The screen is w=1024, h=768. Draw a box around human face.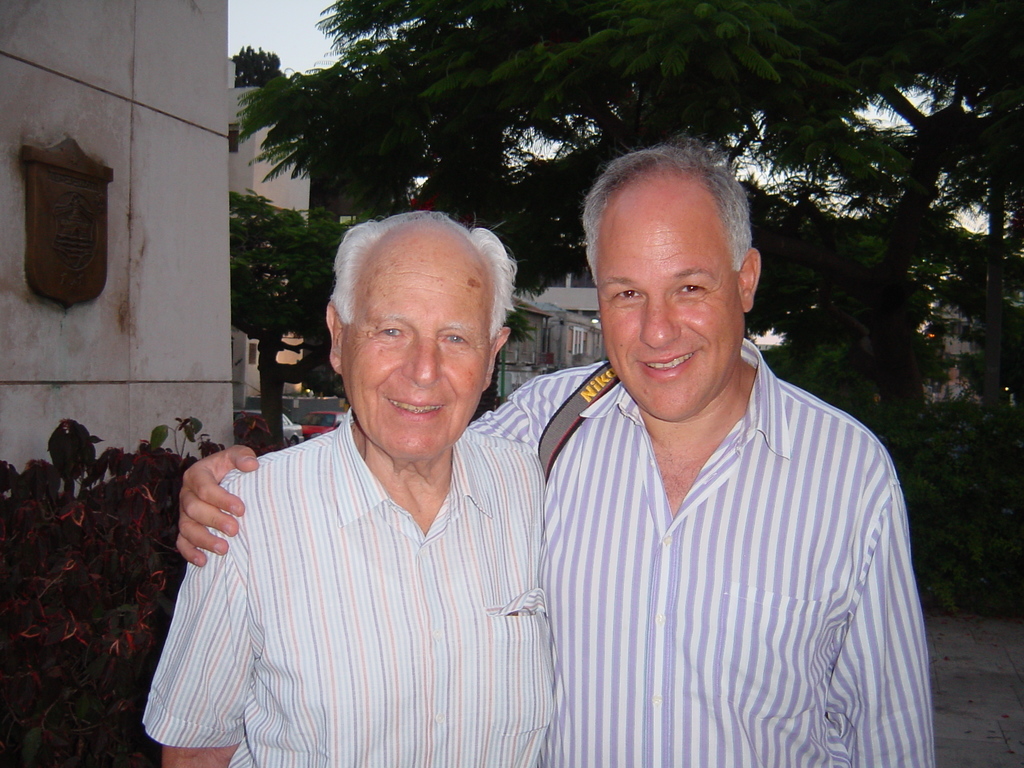
region(598, 182, 744, 420).
